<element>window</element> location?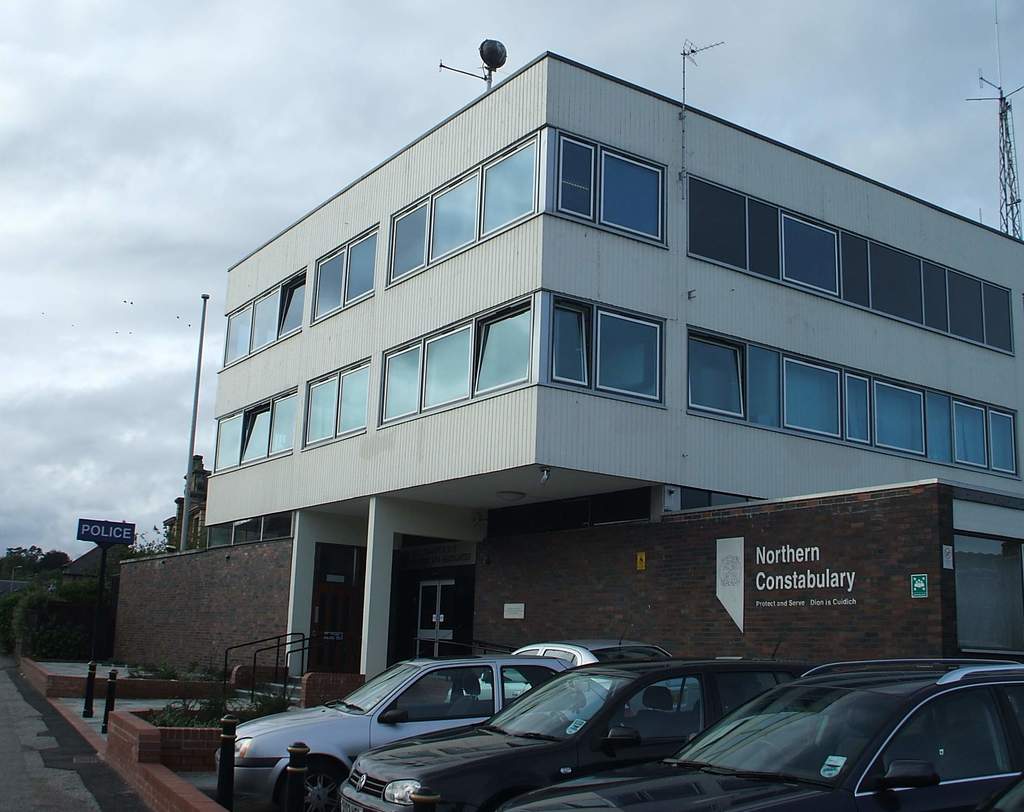
Rect(378, 334, 420, 429)
